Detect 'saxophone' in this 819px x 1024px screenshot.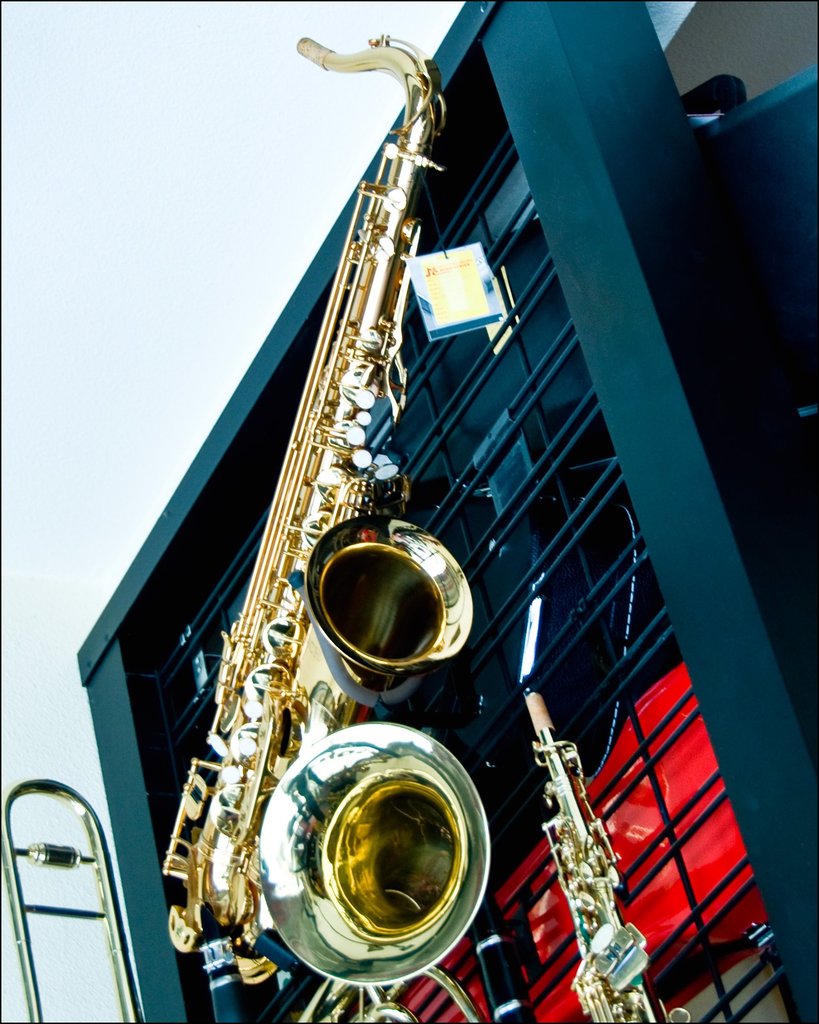
Detection: {"x1": 135, "y1": 26, "x2": 478, "y2": 995}.
